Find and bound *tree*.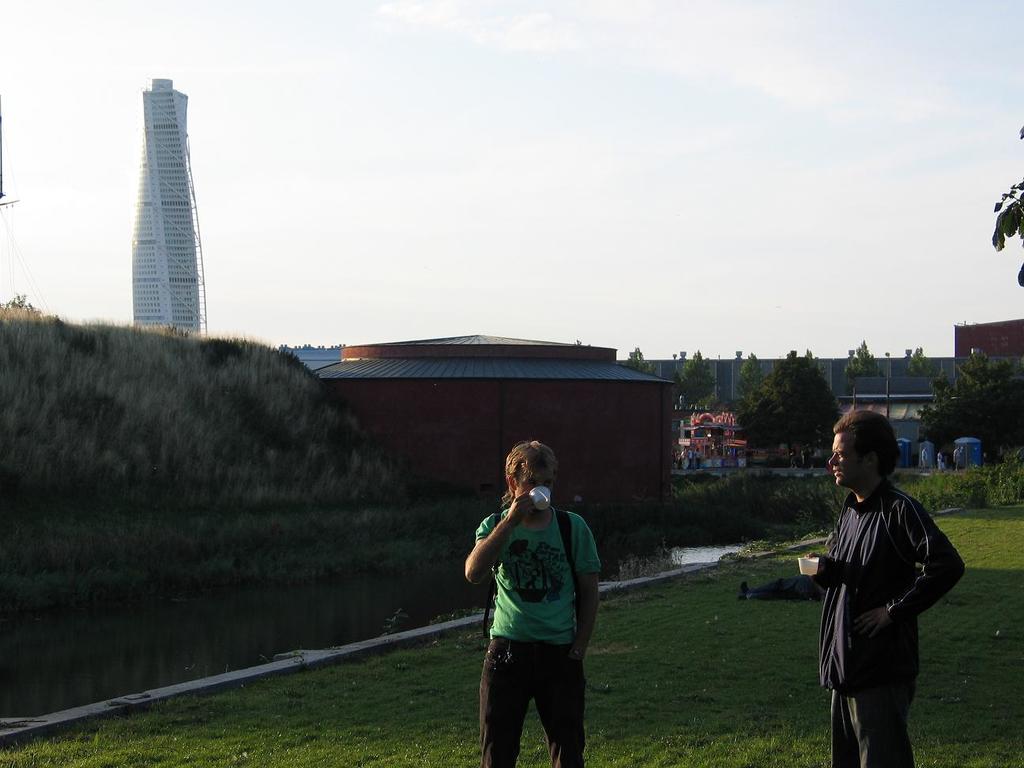
Bound: bbox=[988, 121, 1023, 285].
